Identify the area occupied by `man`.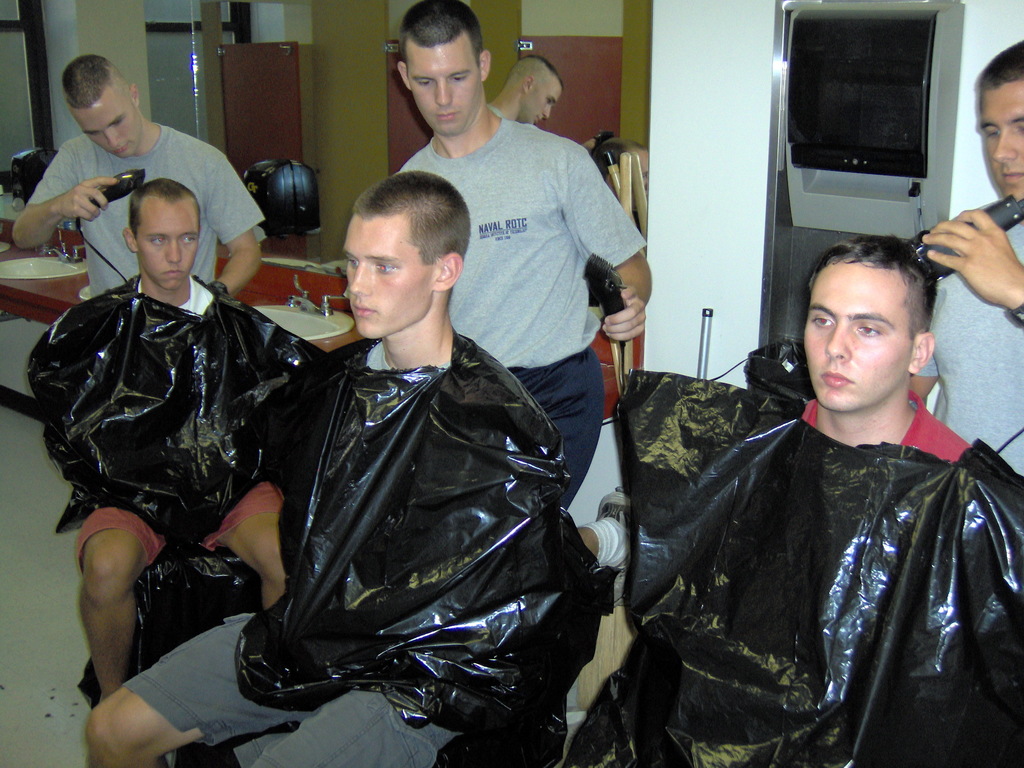
Area: l=15, t=52, r=271, b=297.
